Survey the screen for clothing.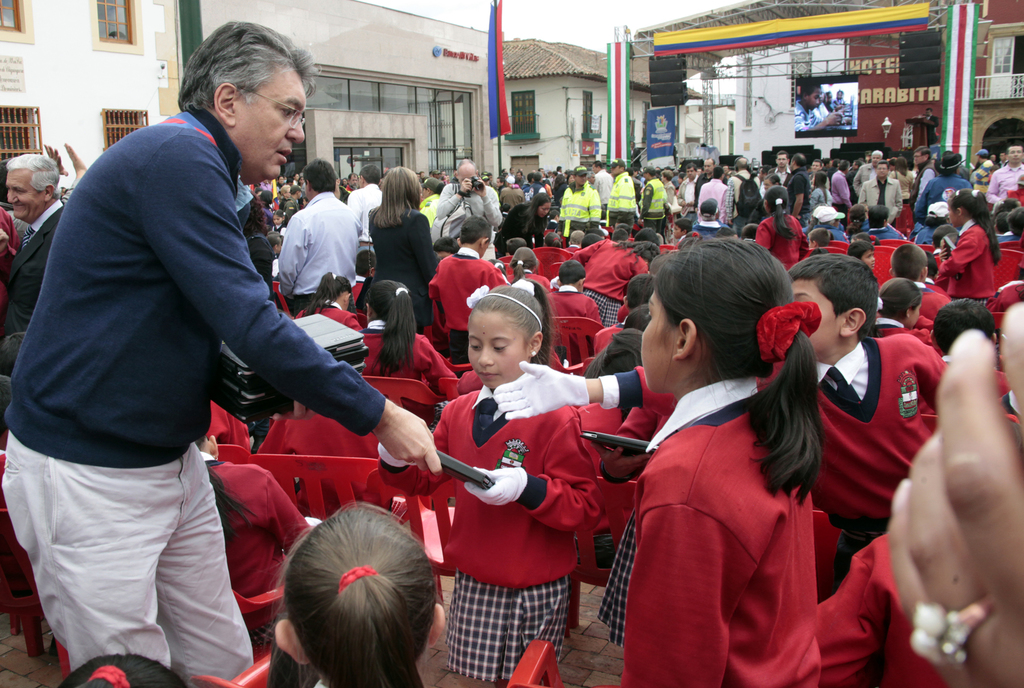
Survey found: <bbox>506, 268, 558, 292</bbox>.
